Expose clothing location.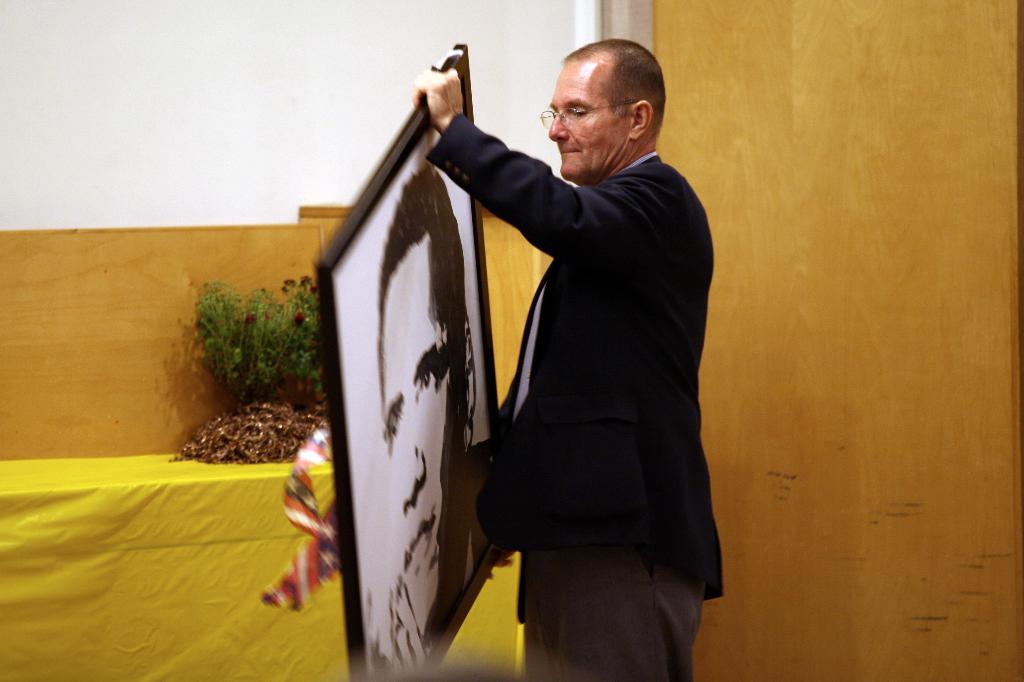
Exposed at (x1=458, y1=92, x2=730, y2=643).
